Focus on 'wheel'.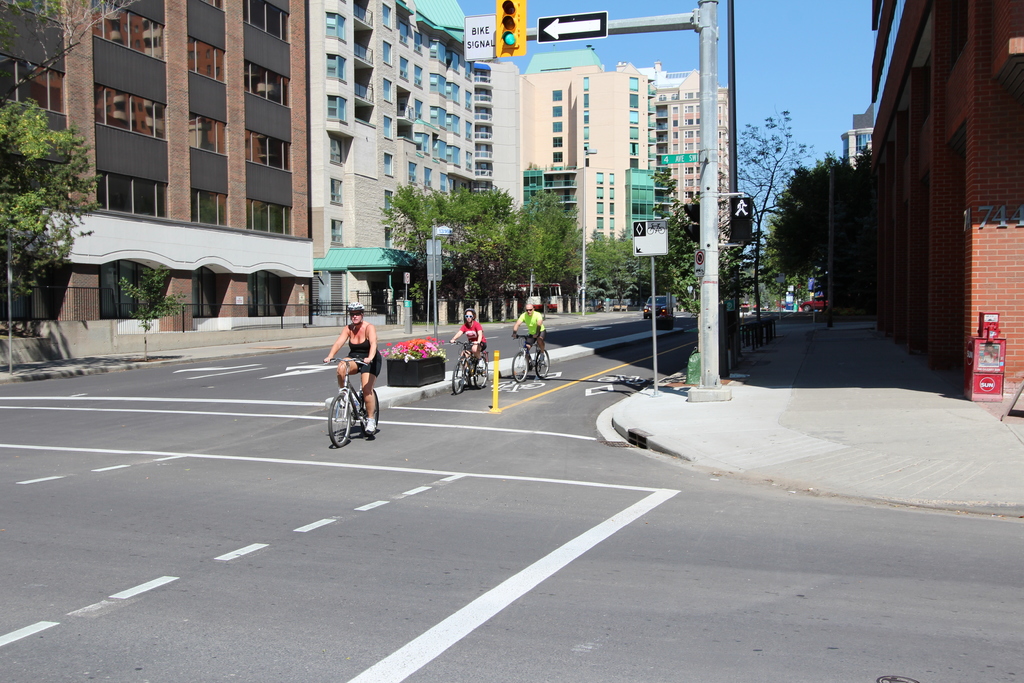
Focused at bbox(510, 354, 527, 383).
